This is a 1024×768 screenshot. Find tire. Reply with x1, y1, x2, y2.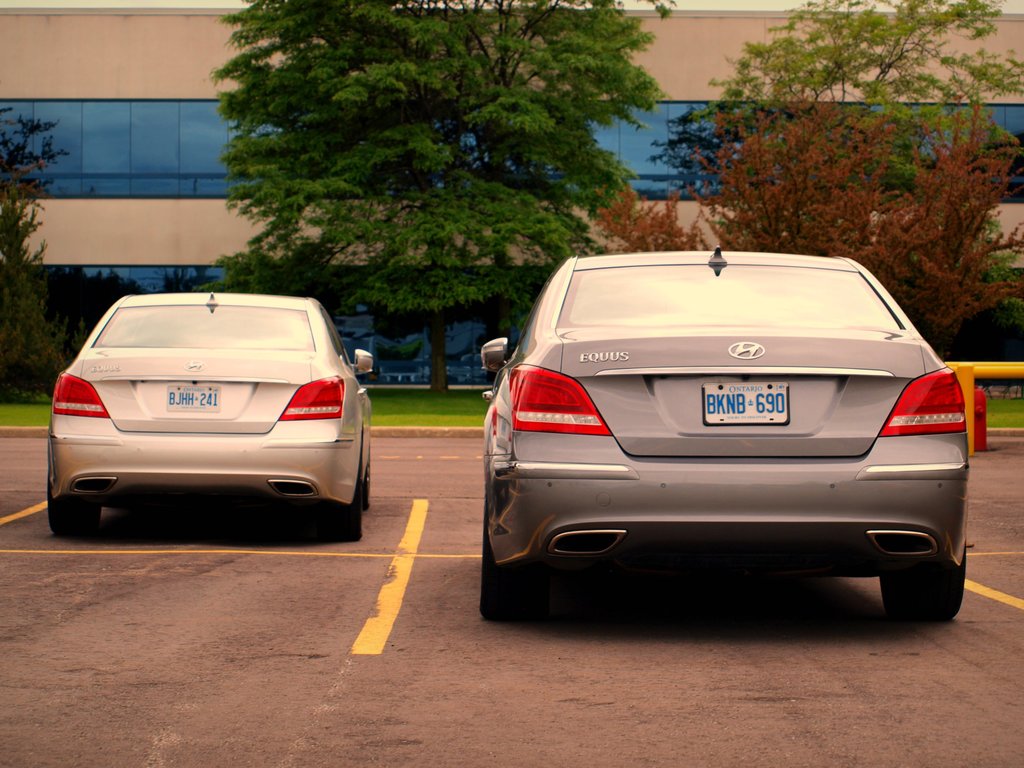
360, 460, 374, 506.
